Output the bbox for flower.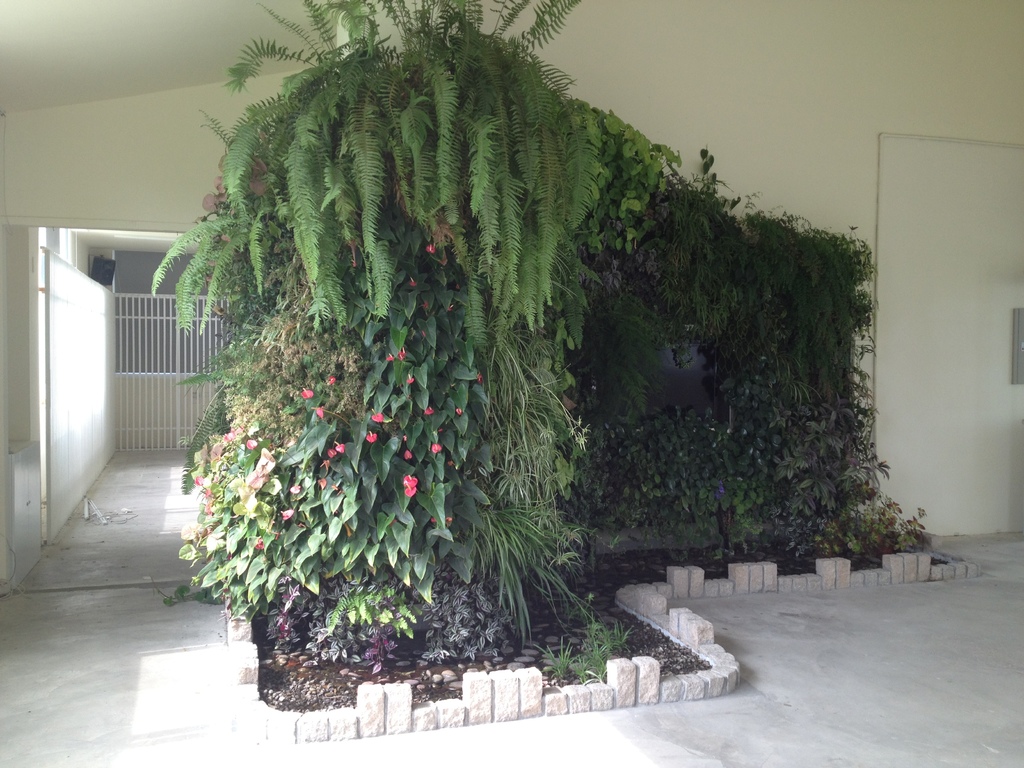
select_region(404, 374, 417, 385).
